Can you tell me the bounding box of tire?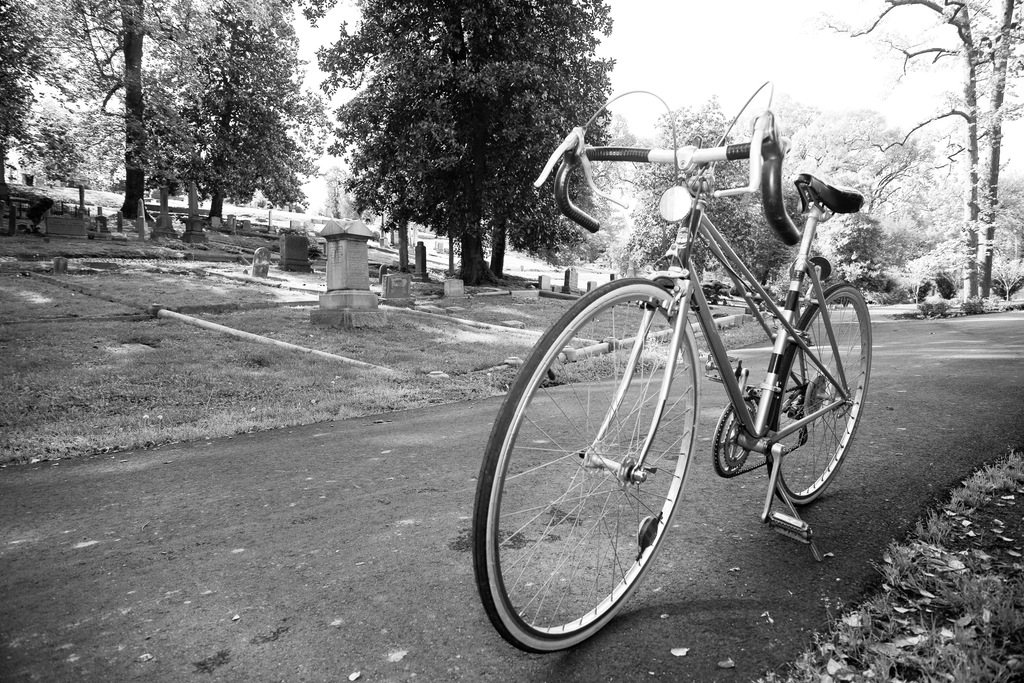
locate(494, 284, 716, 648).
